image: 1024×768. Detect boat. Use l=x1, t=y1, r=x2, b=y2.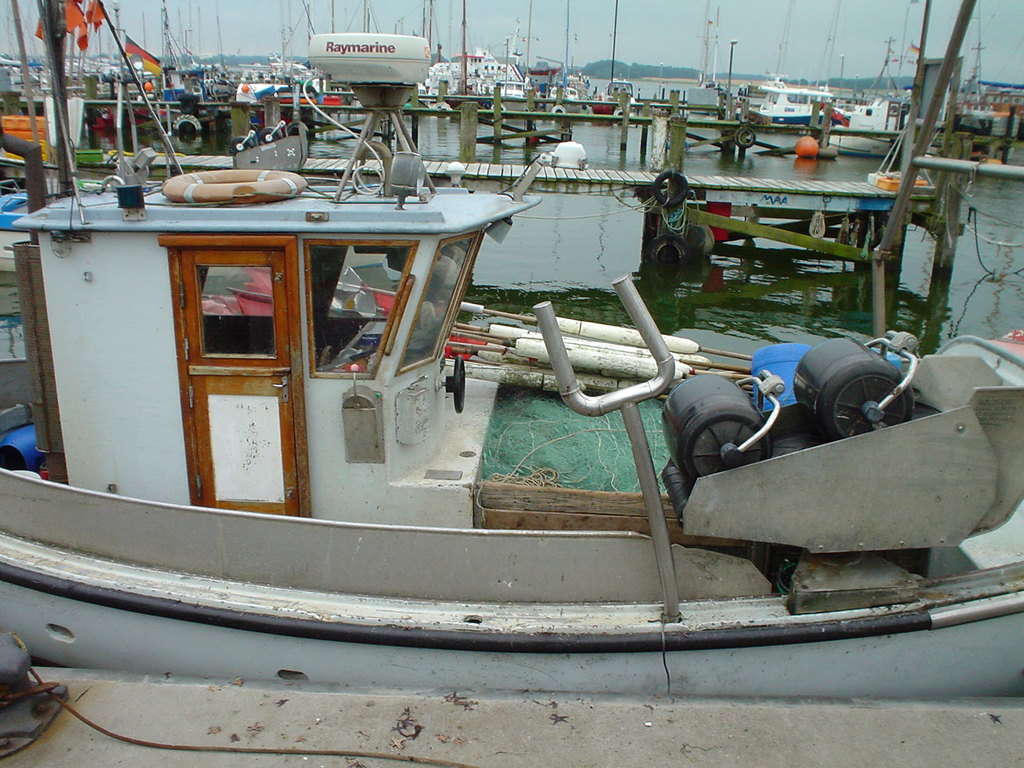
l=33, t=60, r=966, b=716.
